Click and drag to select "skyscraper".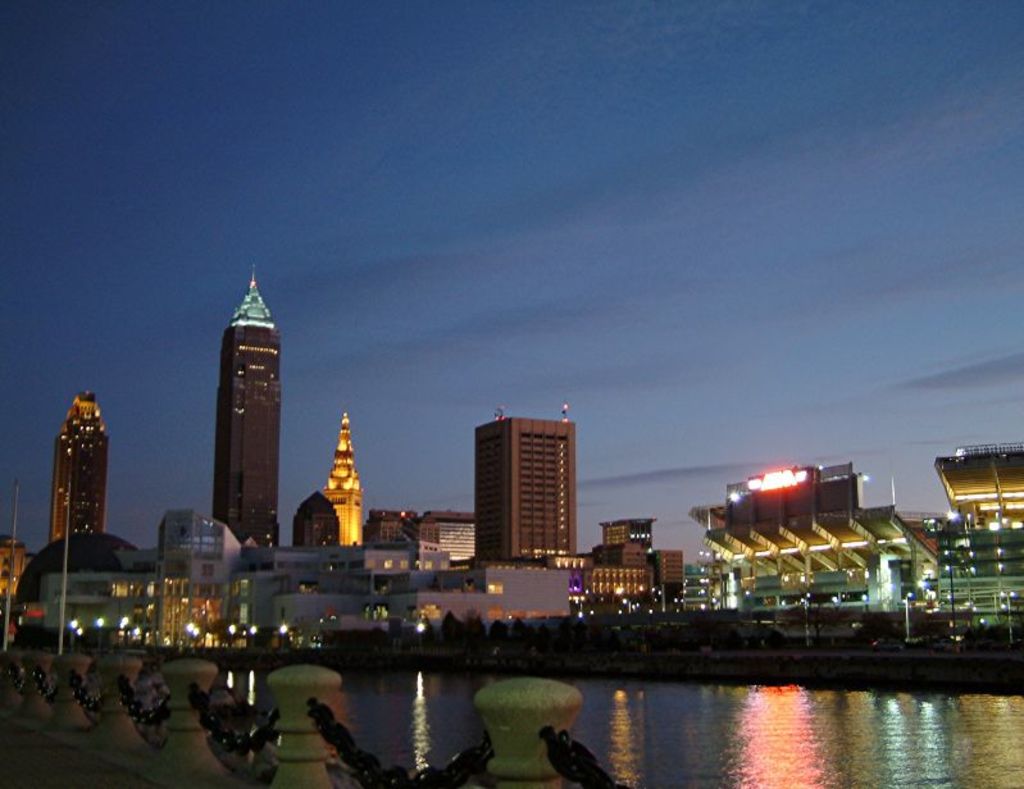
Selection: left=26, top=387, right=108, bottom=579.
